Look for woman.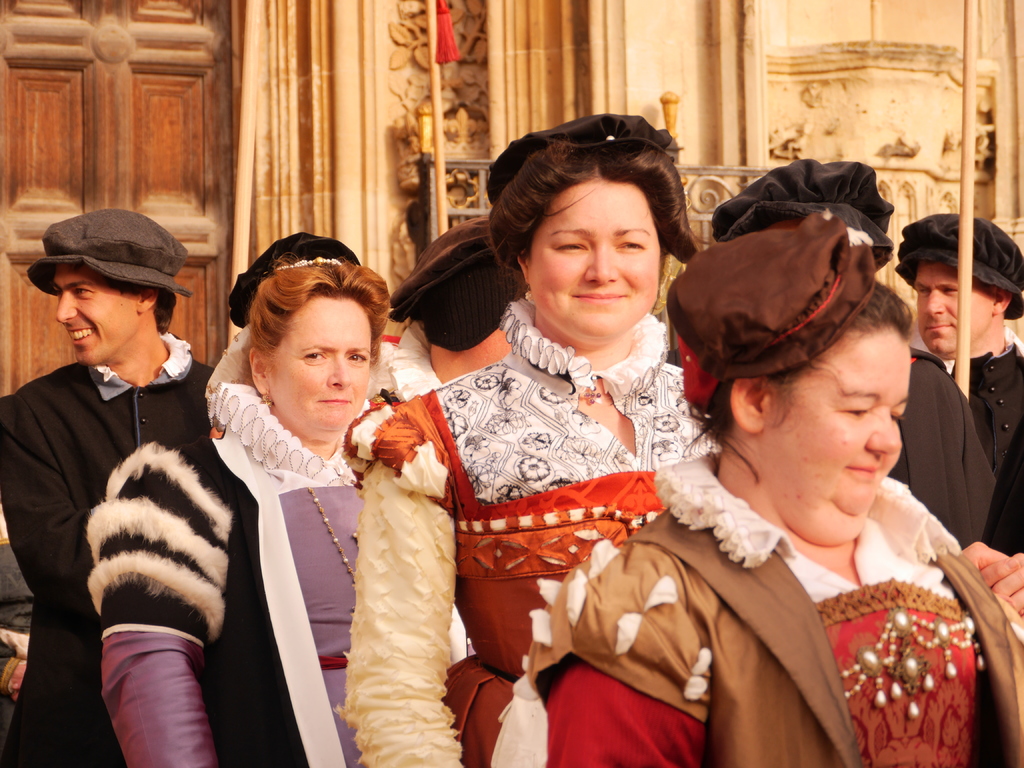
Found: [left=497, top=148, right=1023, bottom=766].
